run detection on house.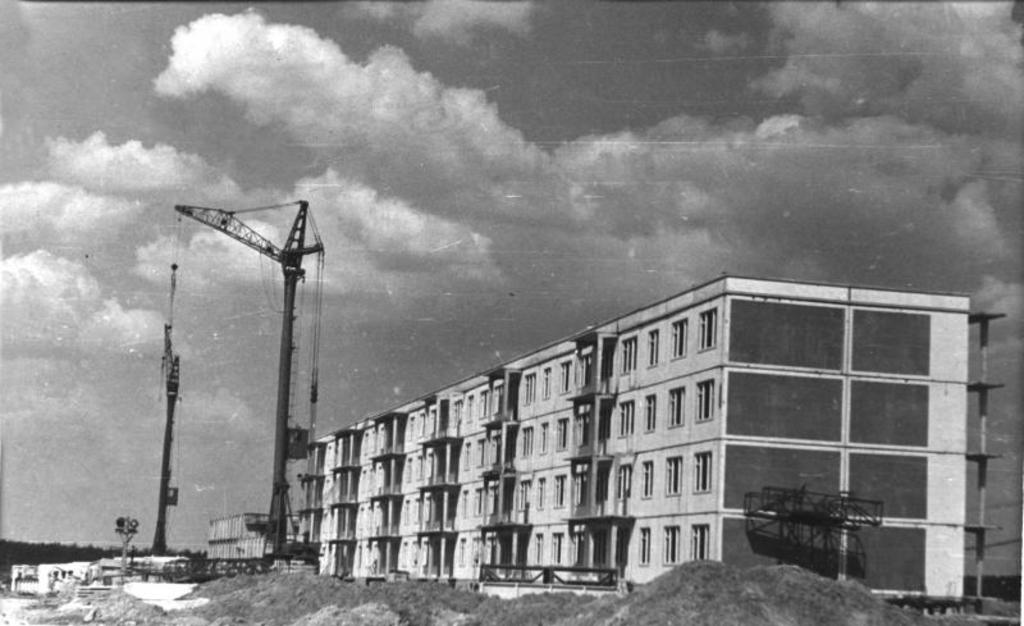
Result: <bbox>314, 428, 358, 570</bbox>.
